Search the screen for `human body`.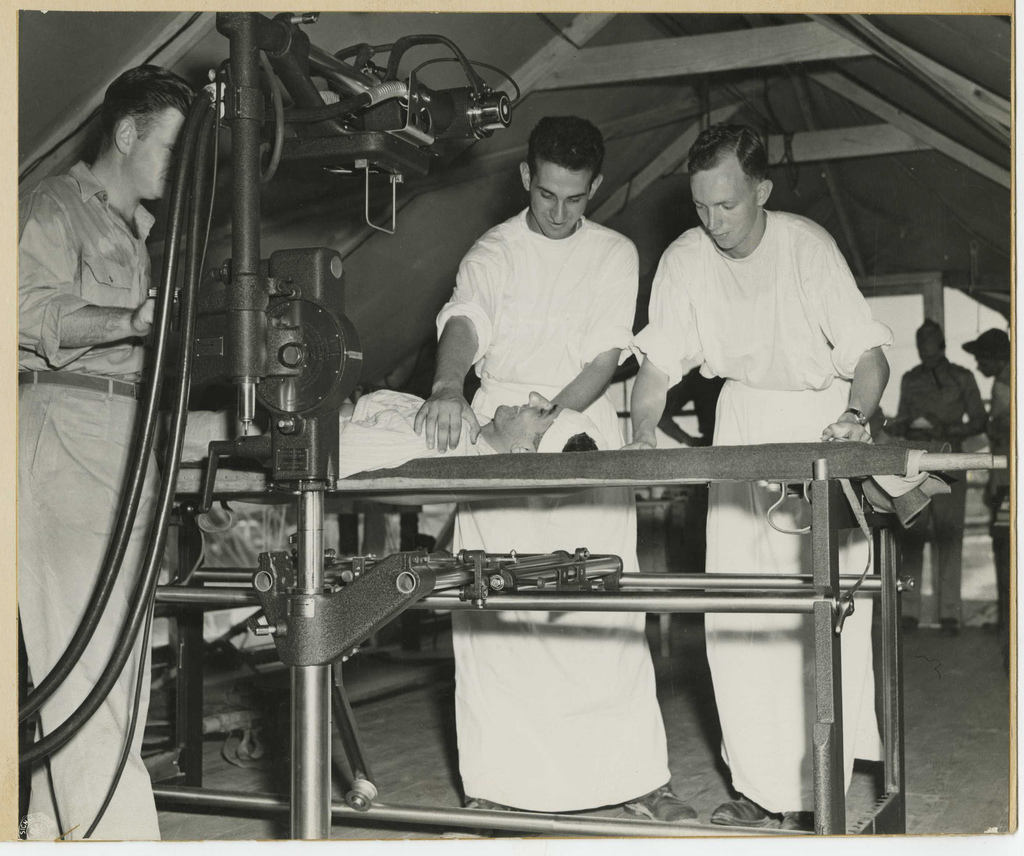
Found at Rect(949, 324, 1020, 619).
